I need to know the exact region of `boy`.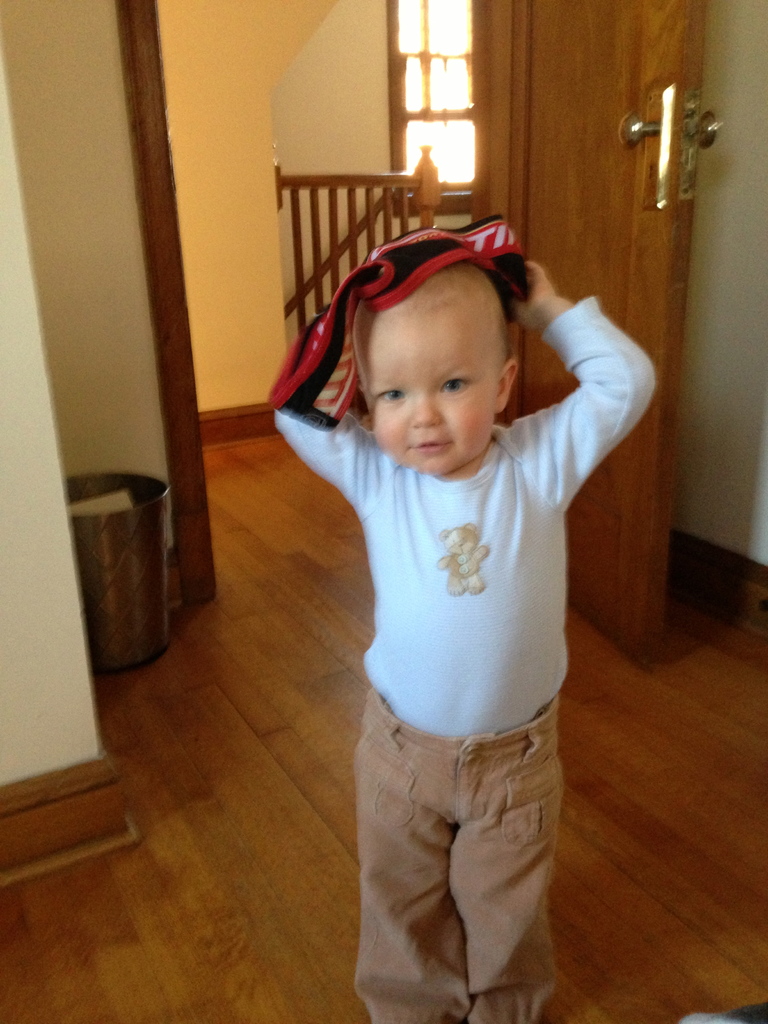
Region: bbox=[265, 209, 659, 1023].
